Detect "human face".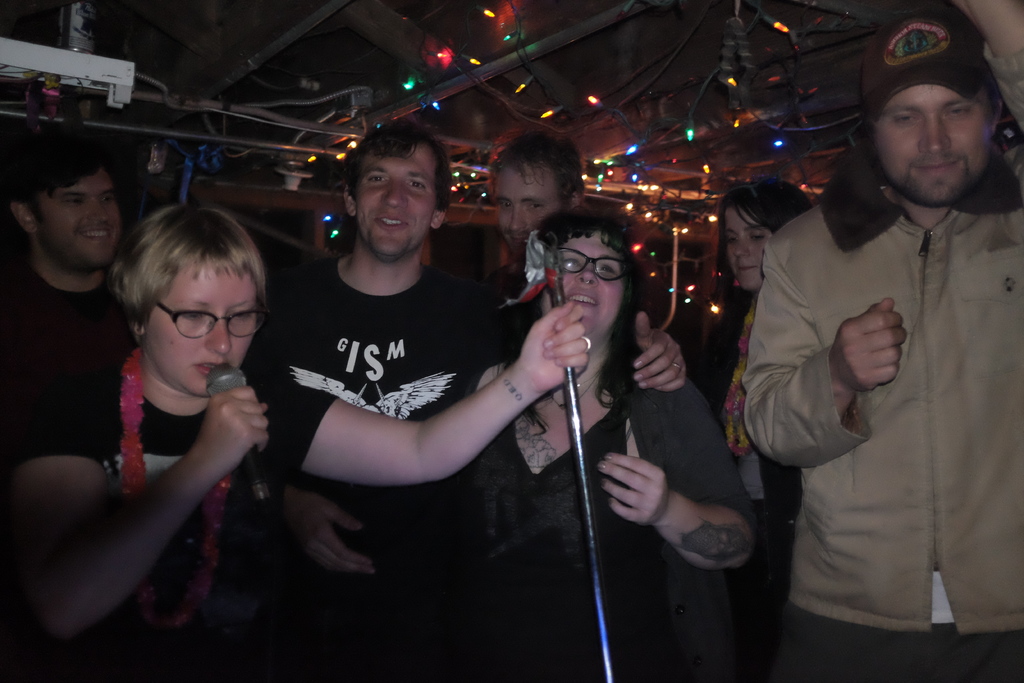
Detected at l=144, t=262, r=259, b=391.
